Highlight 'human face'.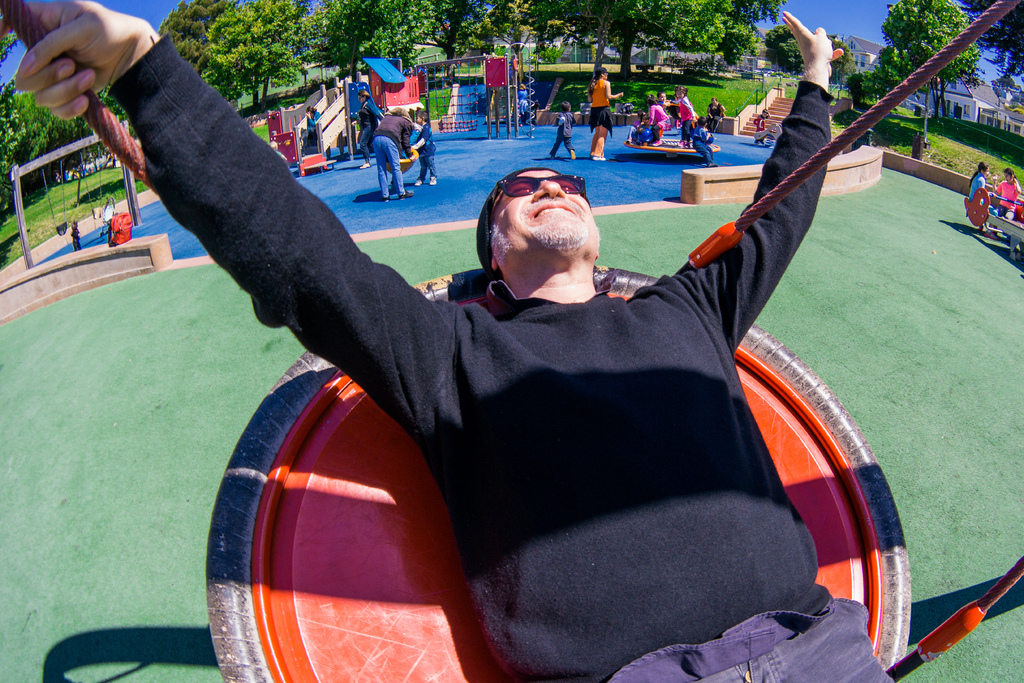
Highlighted region: detection(492, 167, 598, 253).
